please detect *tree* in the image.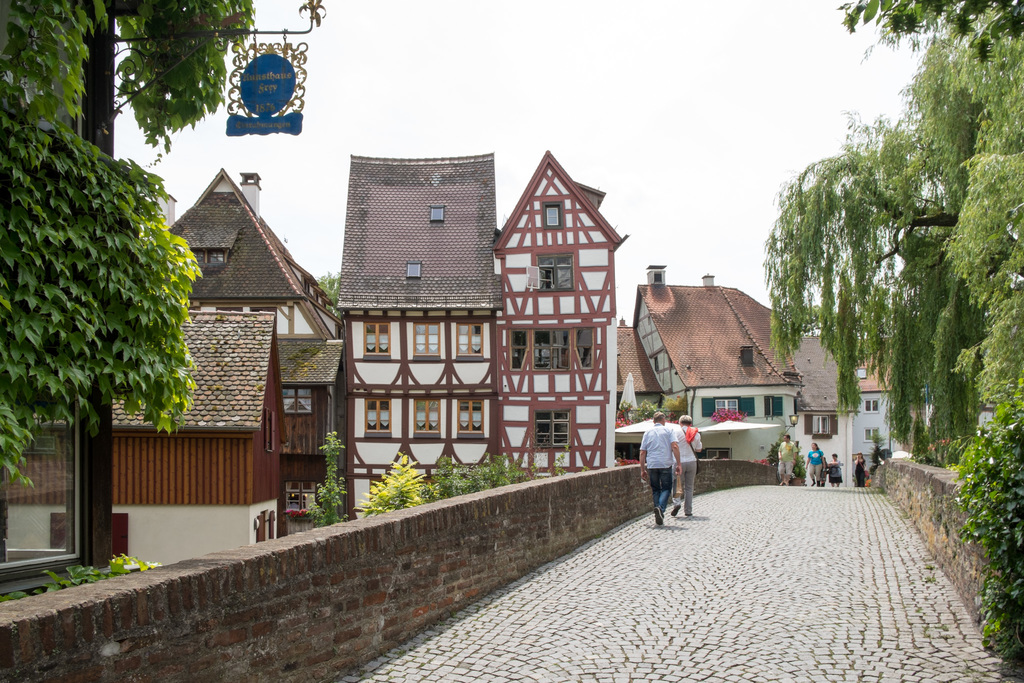
837, 0, 1023, 64.
